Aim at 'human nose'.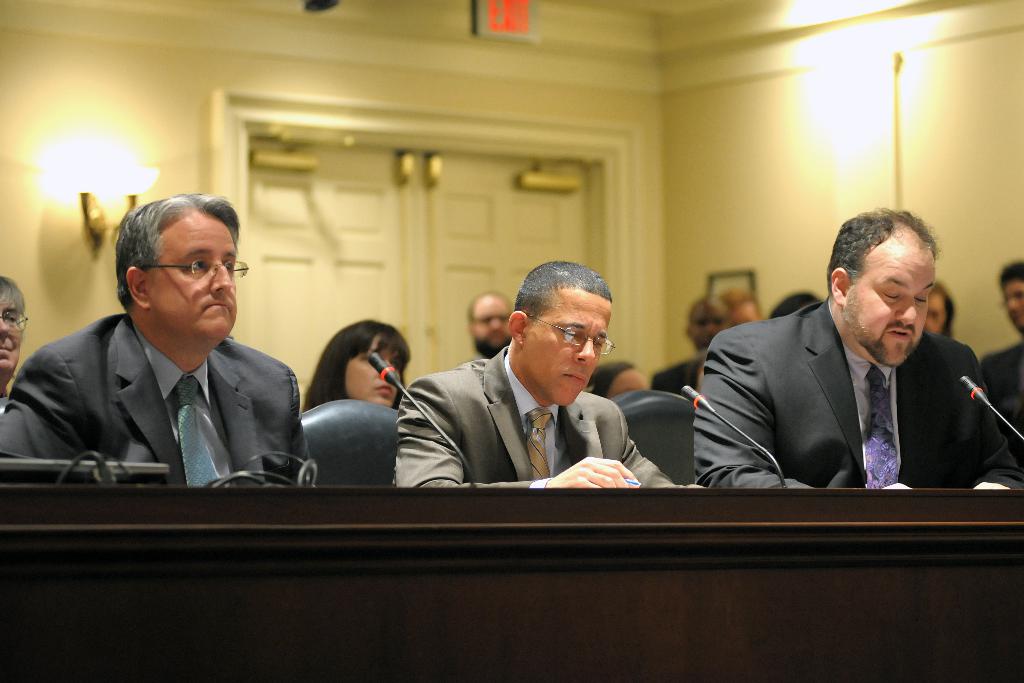
Aimed at <box>707,324,716,335</box>.
